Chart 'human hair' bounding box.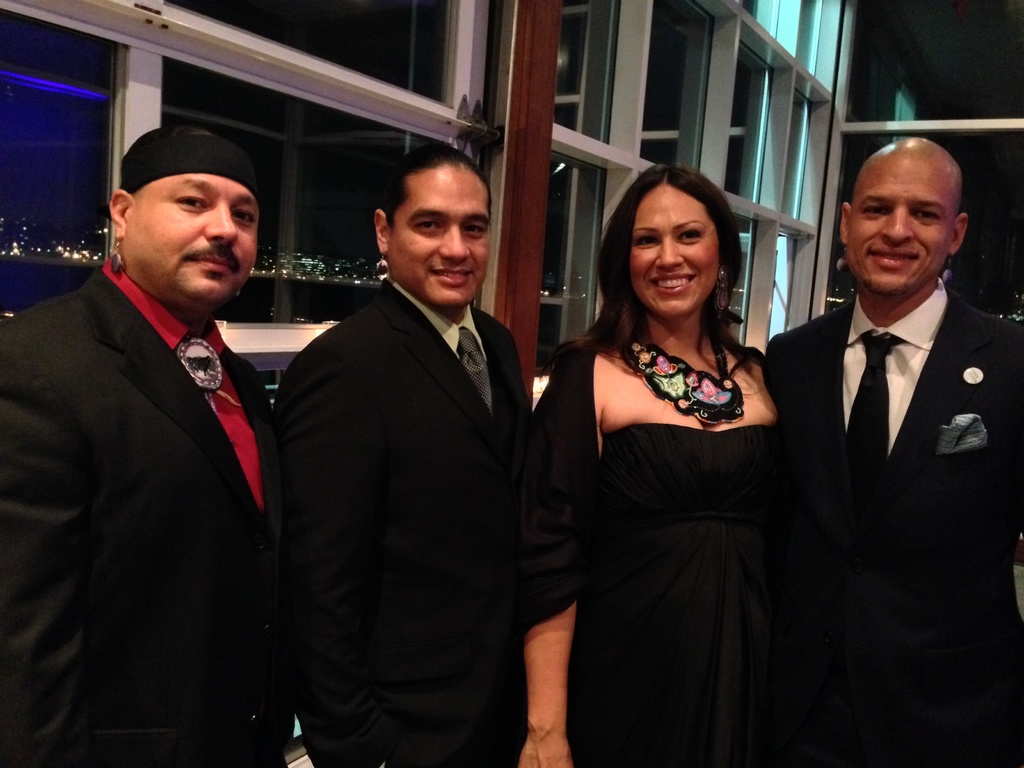
Charted: 583,163,767,412.
